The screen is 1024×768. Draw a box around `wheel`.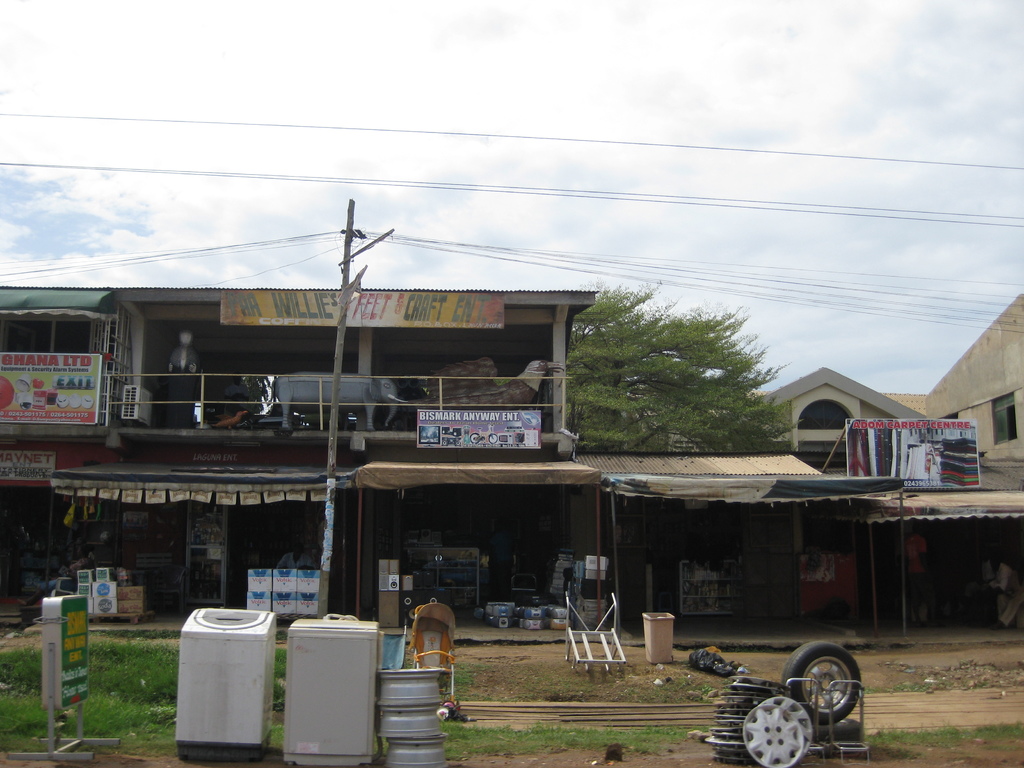
box(781, 643, 858, 724).
